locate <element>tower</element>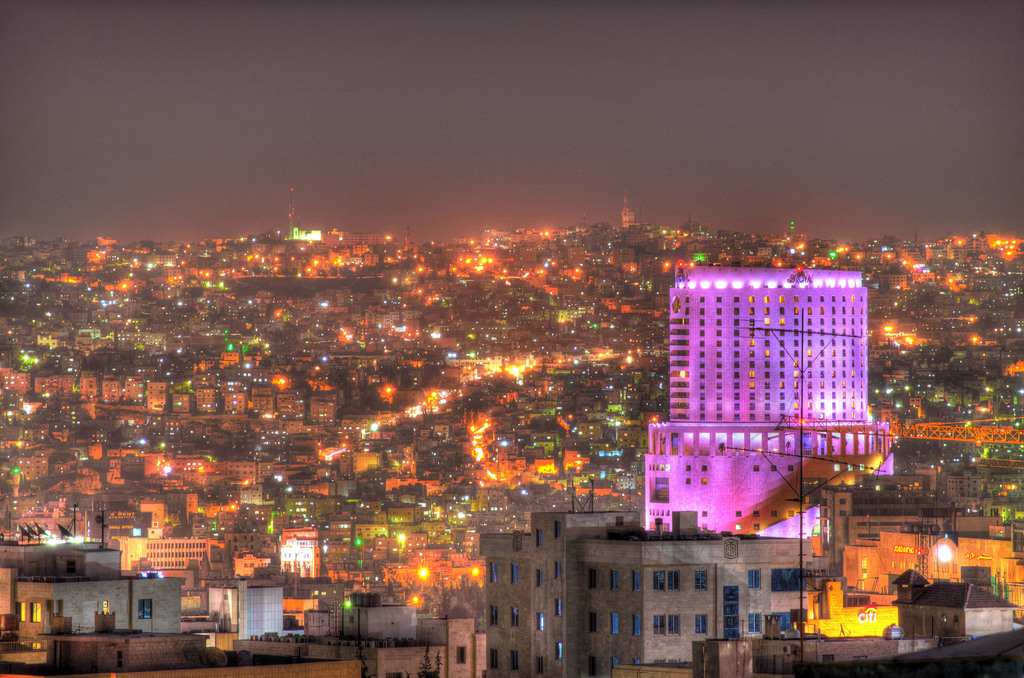
x1=228 y1=576 x2=287 y2=647
